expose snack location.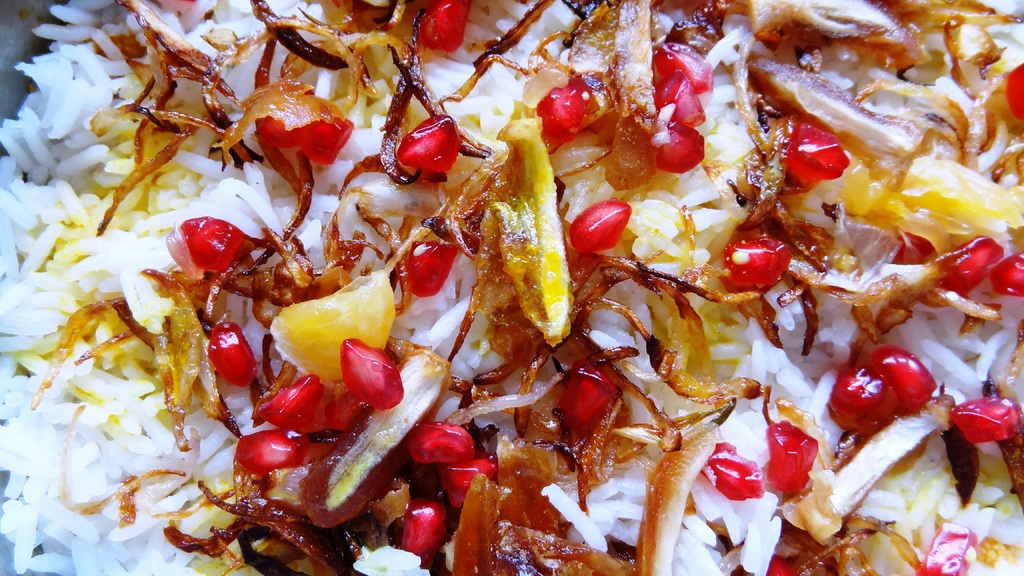
Exposed at bbox=[0, 0, 1023, 575].
